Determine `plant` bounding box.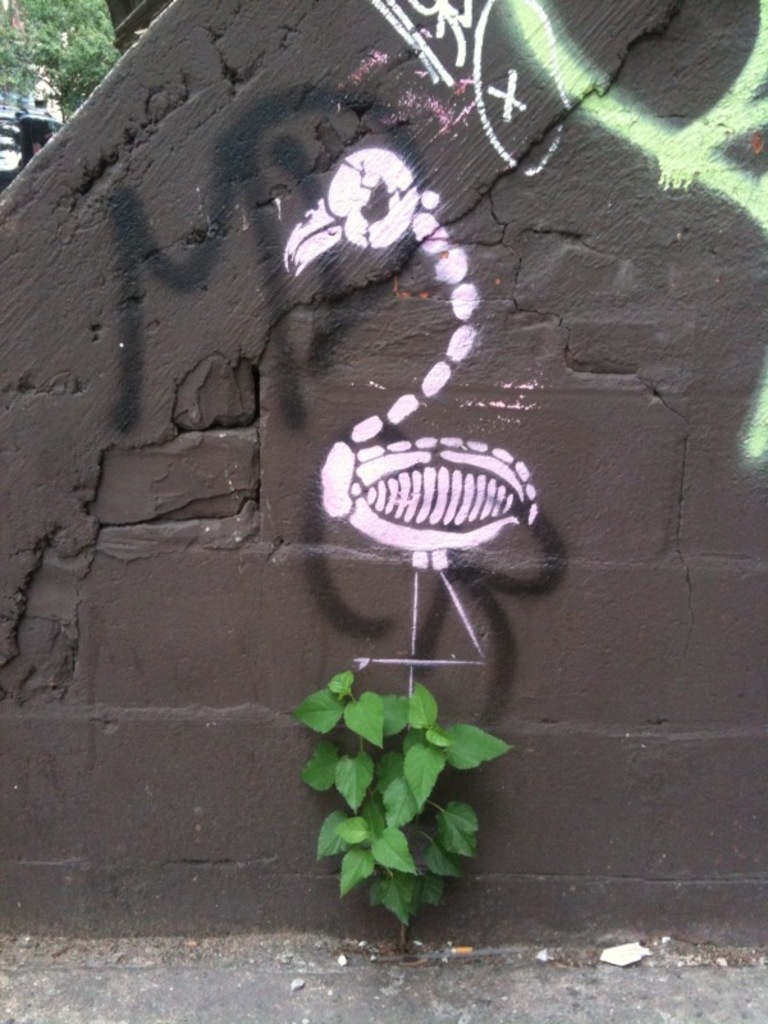
Determined: box=[289, 632, 502, 923].
